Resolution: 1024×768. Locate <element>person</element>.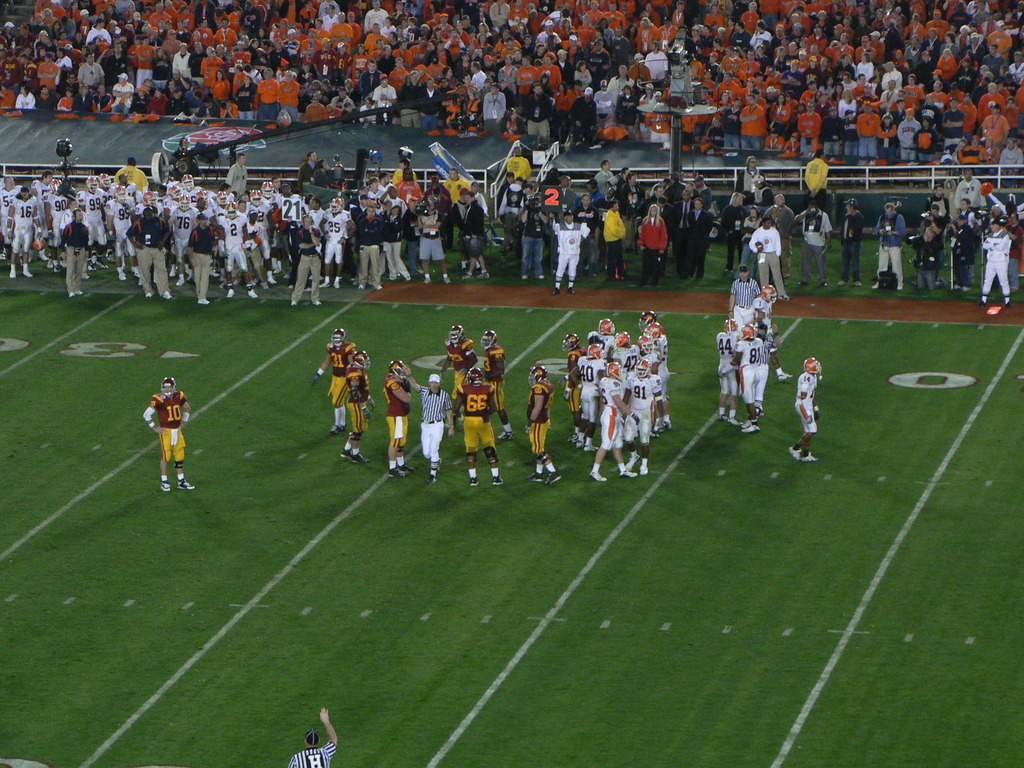
l=310, t=324, r=356, b=435.
